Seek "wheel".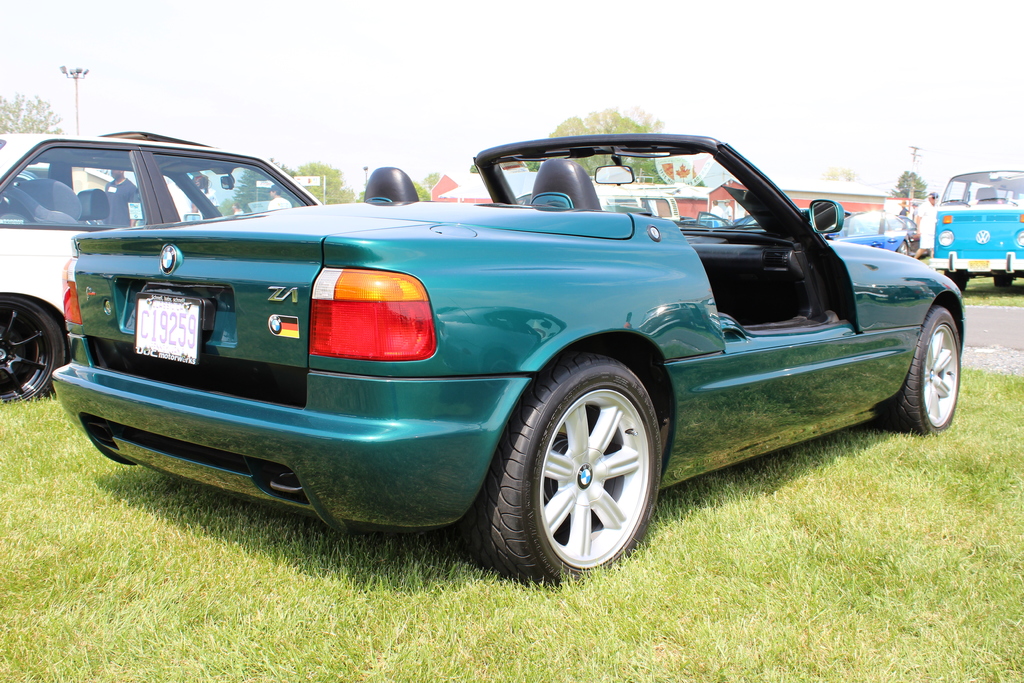
513, 357, 662, 578.
